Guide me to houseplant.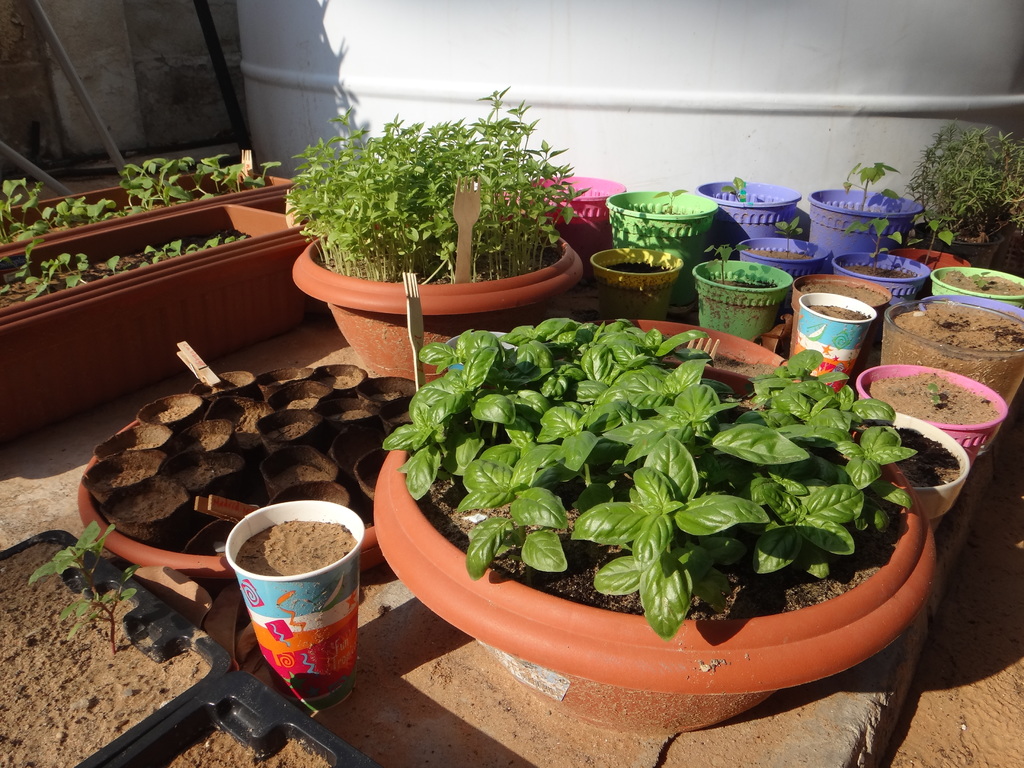
Guidance: 605/186/726/298.
